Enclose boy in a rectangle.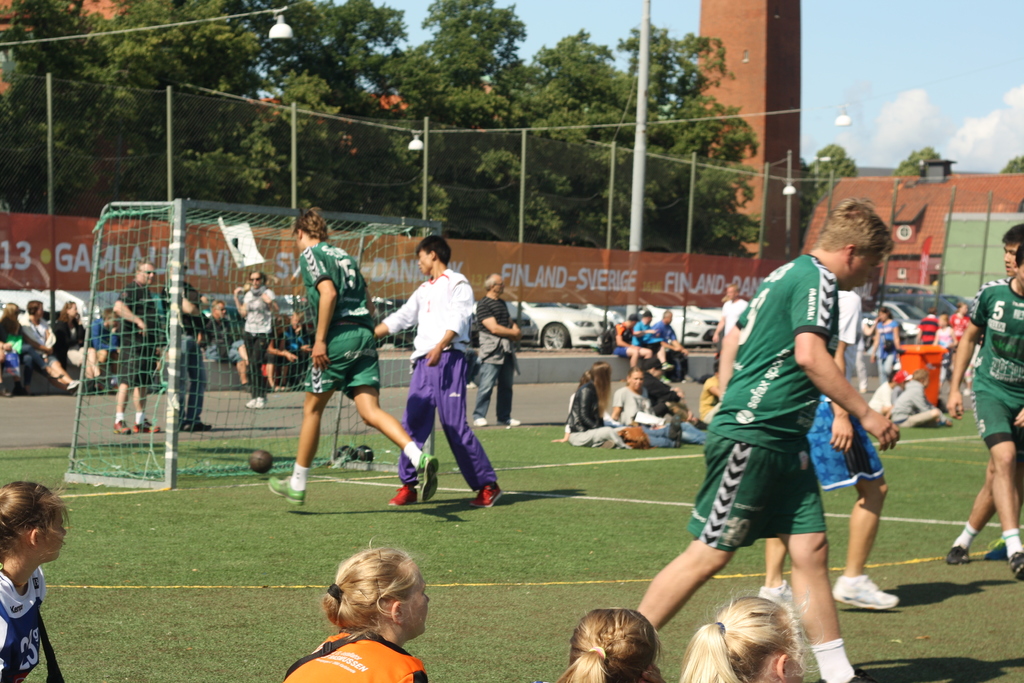
bbox=(639, 199, 902, 682).
